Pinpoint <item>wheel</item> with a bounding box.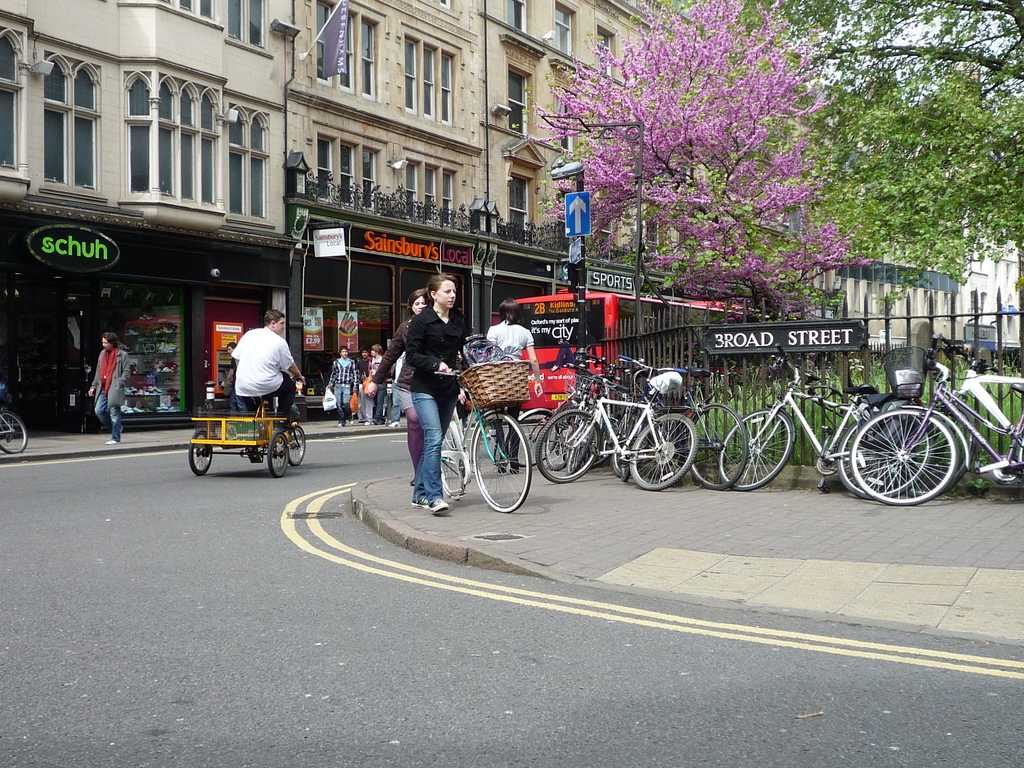
851 410 956 508.
